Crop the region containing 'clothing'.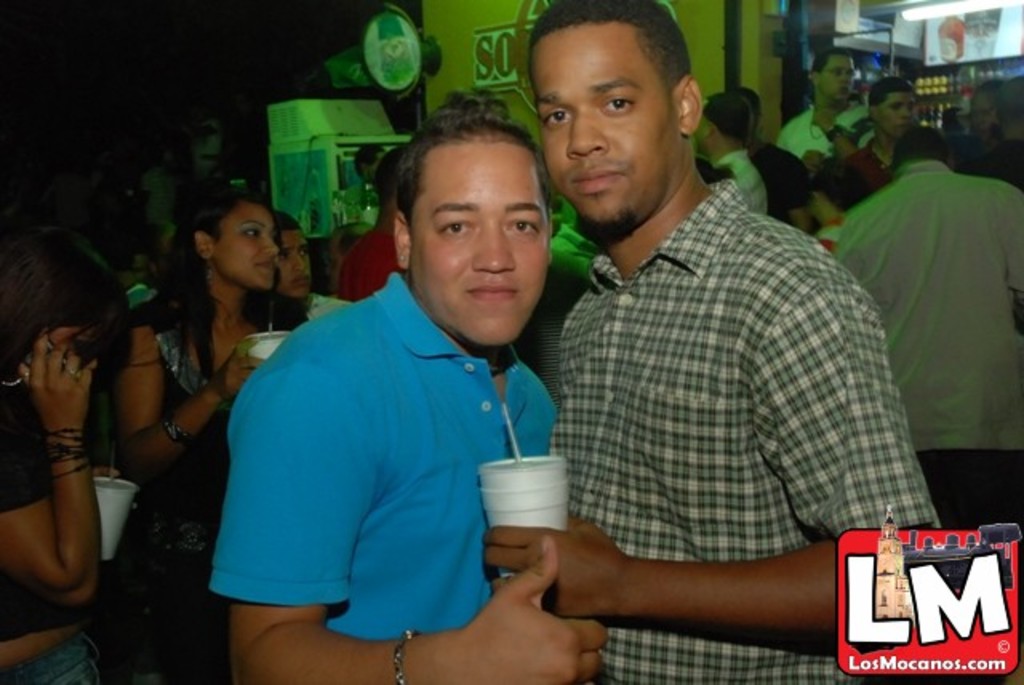
Crop region: <region>547, 178, 949, 683</region>.
